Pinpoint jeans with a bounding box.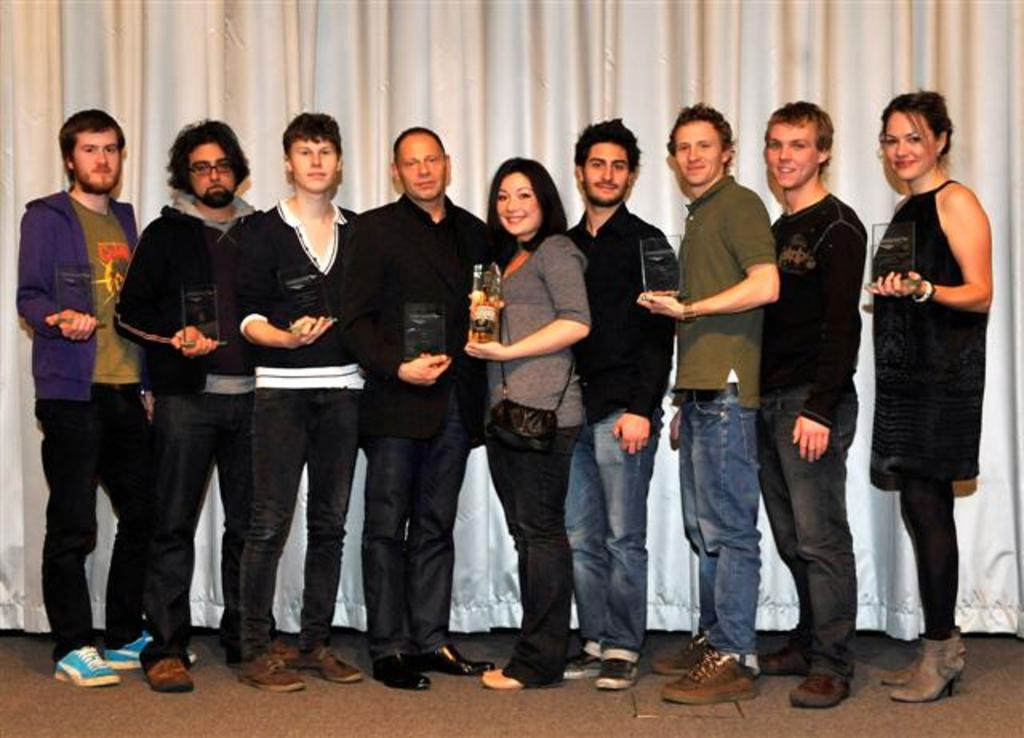
139,402,254,666.
